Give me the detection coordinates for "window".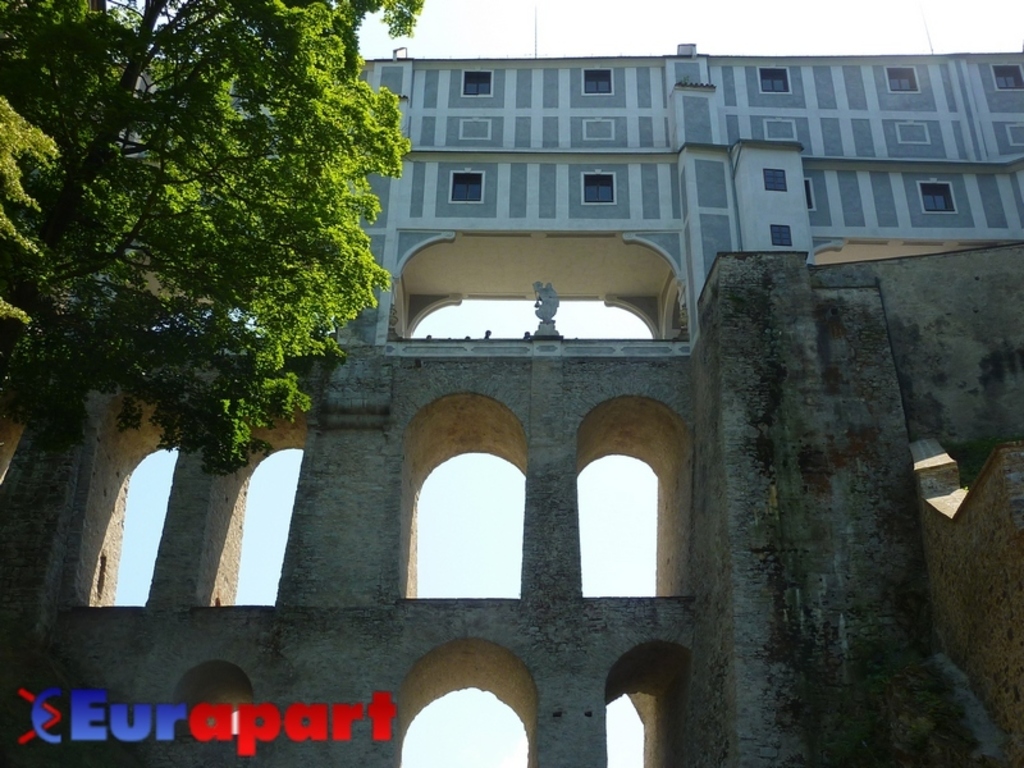
select_region(760, 68, 791, 93).
